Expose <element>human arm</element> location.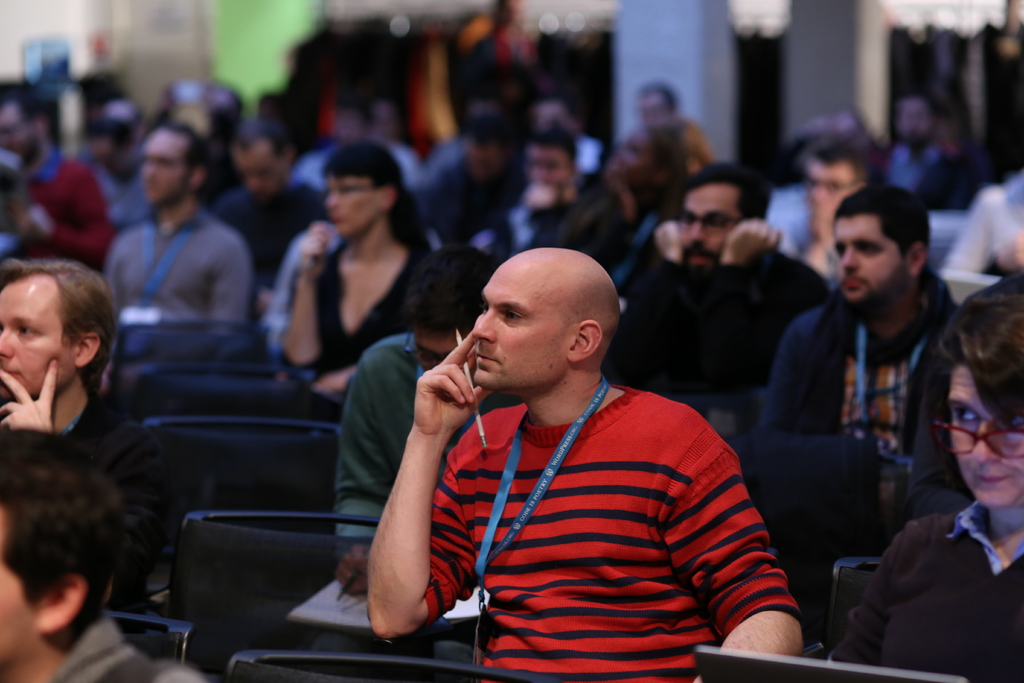
Exposed at detection(377, 354, 487, 660).
